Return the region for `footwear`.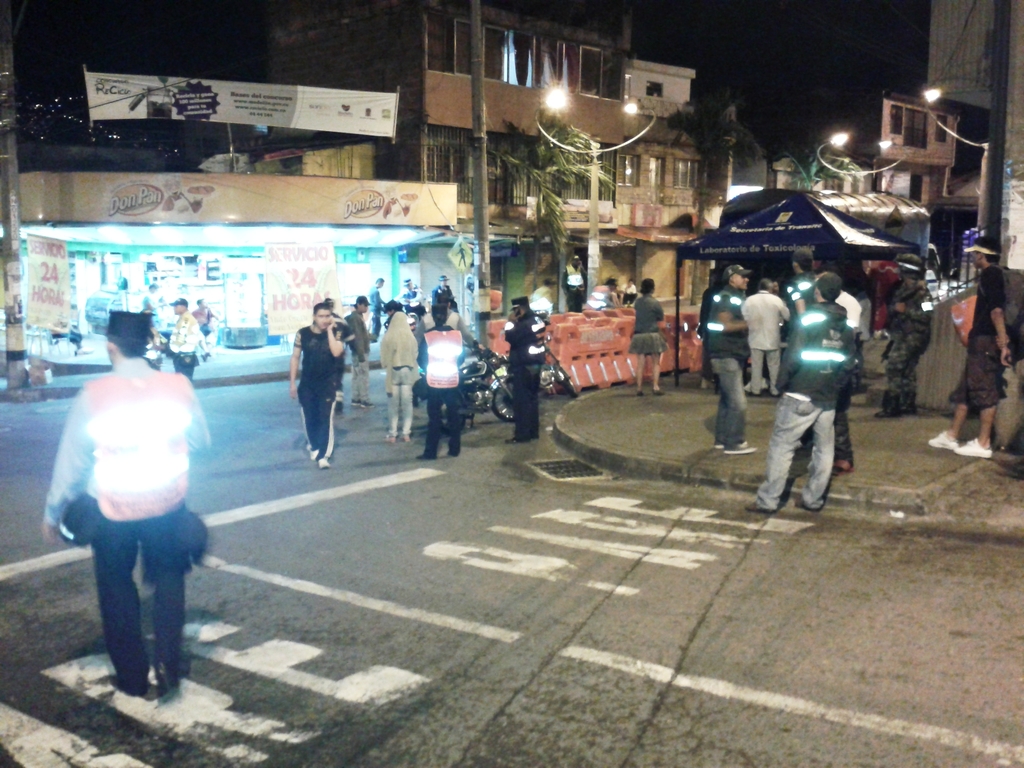
746/500/776/515.
